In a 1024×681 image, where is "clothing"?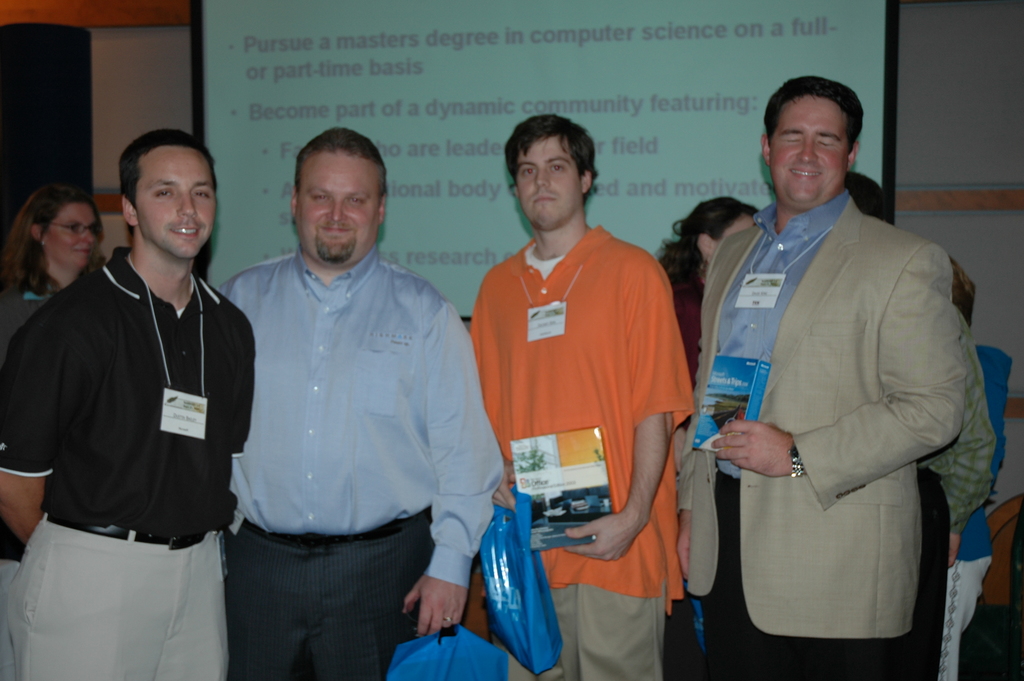
[1, 242, 257, 680].
